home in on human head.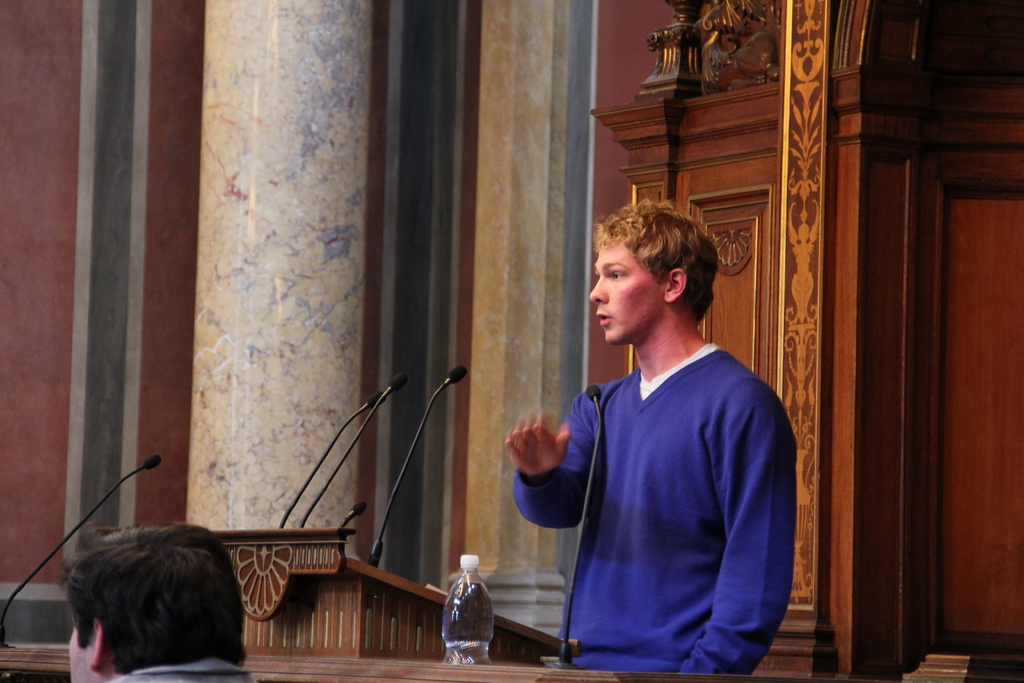
Homed in at (63,525,245,682).
